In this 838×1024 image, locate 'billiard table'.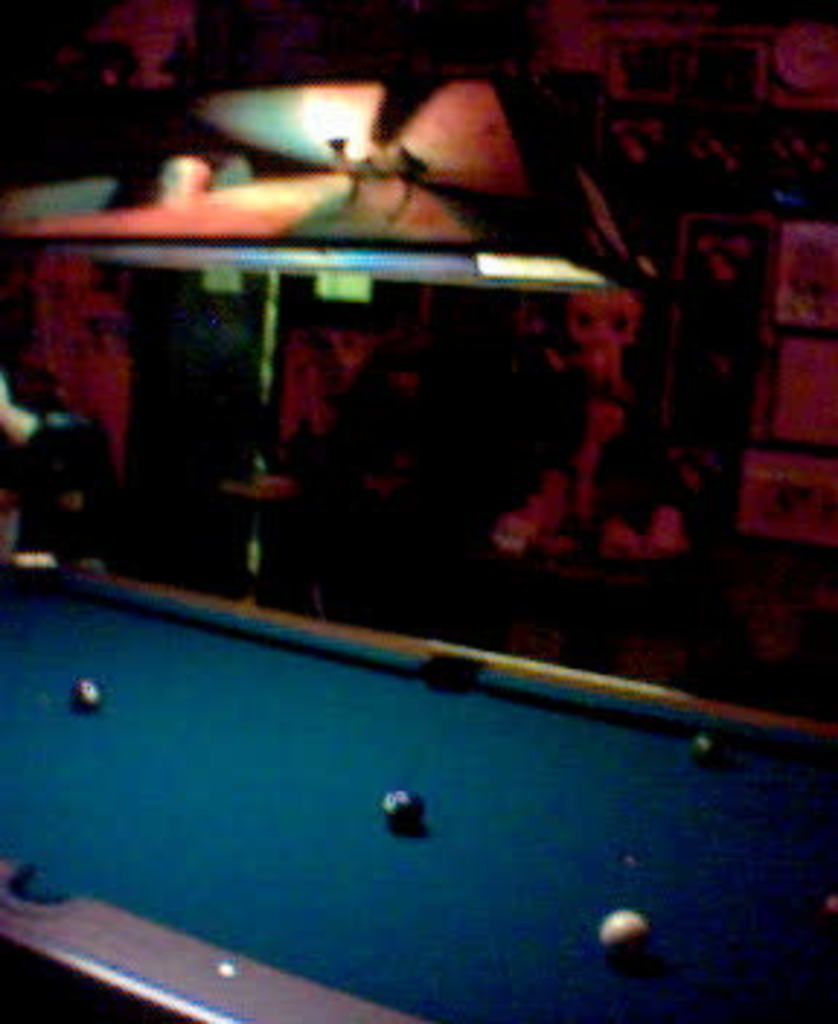
Bounding box: rect(0, 553, 835, 1021).
